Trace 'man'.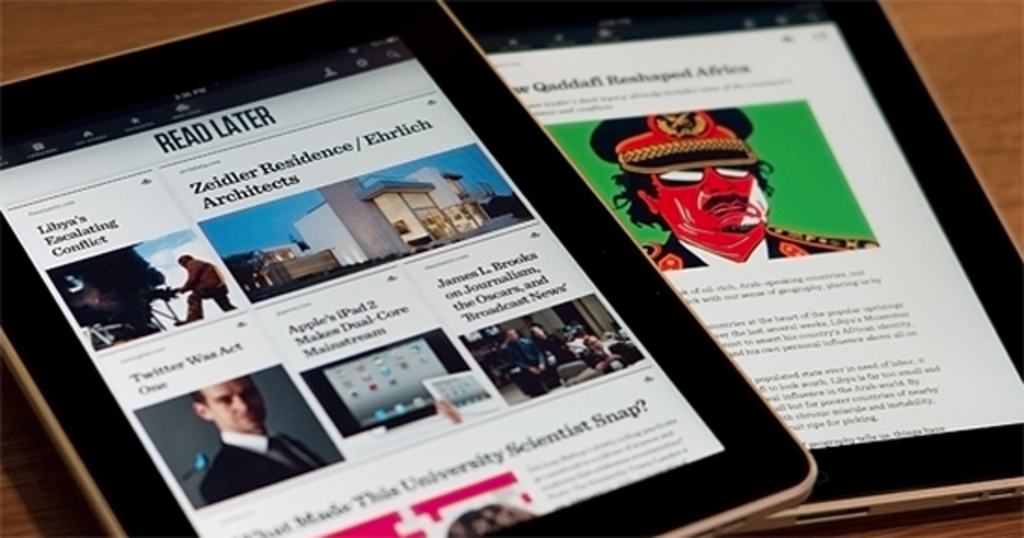
Traced to [x1=584, y1=336, x2=648, y2=373].
